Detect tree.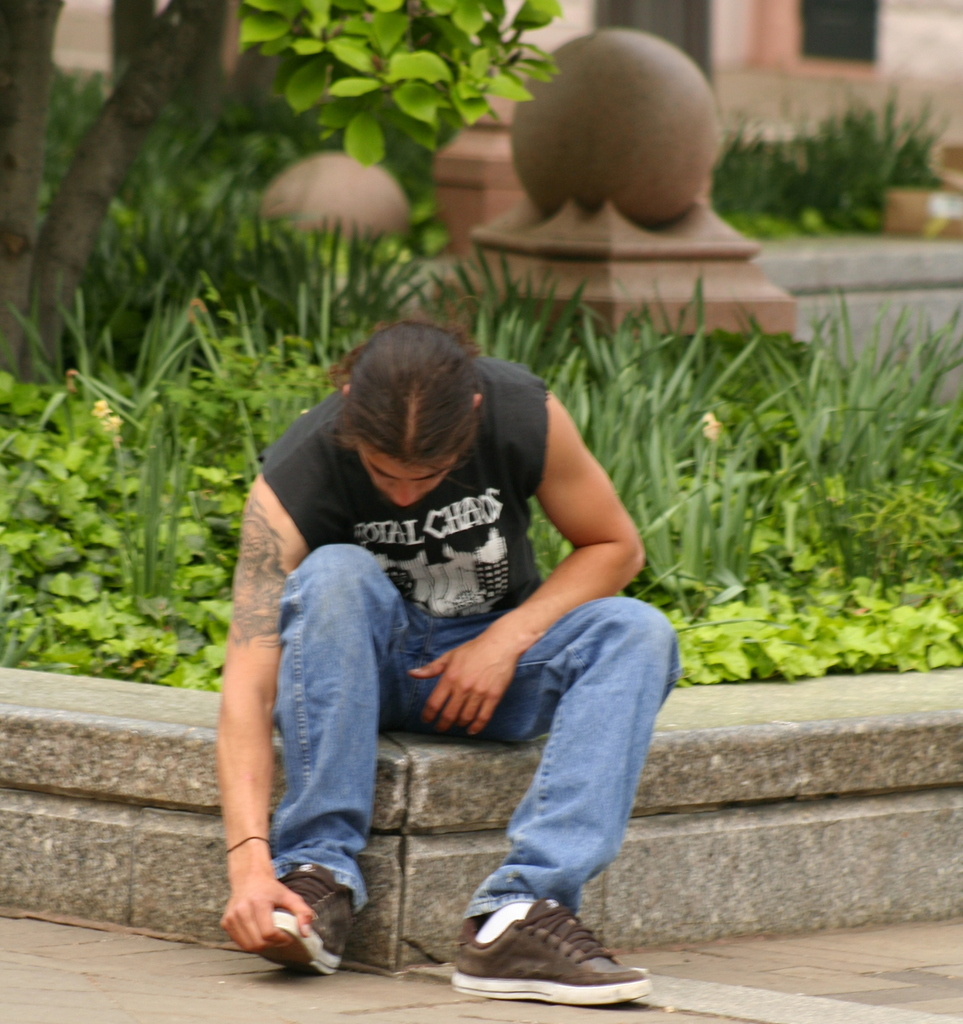
Detected at <region>0, 0, 572, 385</region>.
